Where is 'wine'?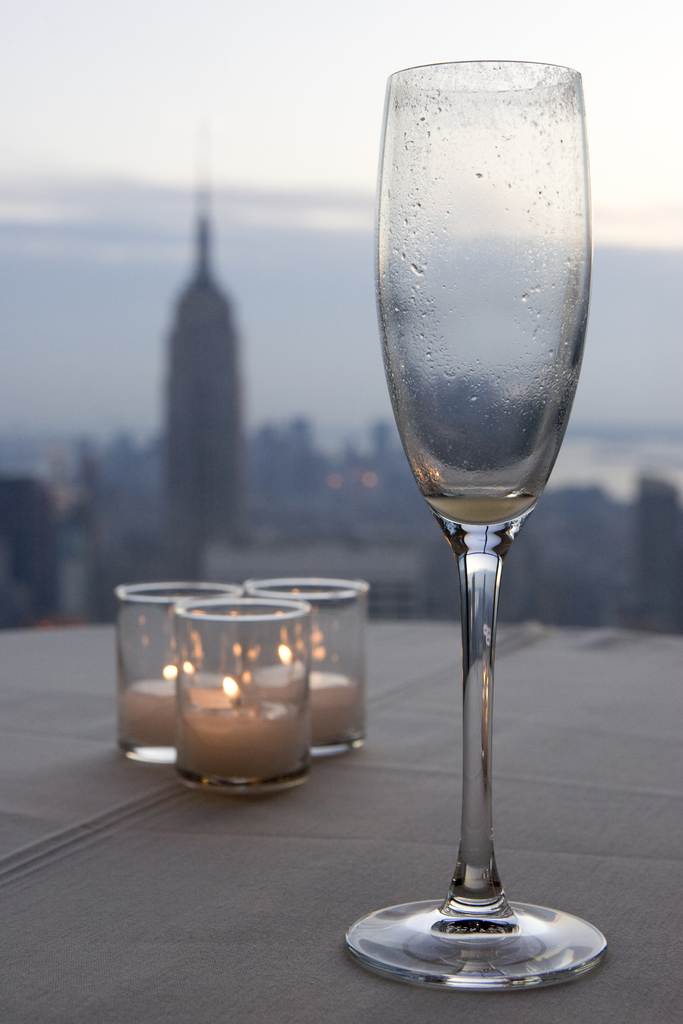
box(352, 34, 619, 1011).
